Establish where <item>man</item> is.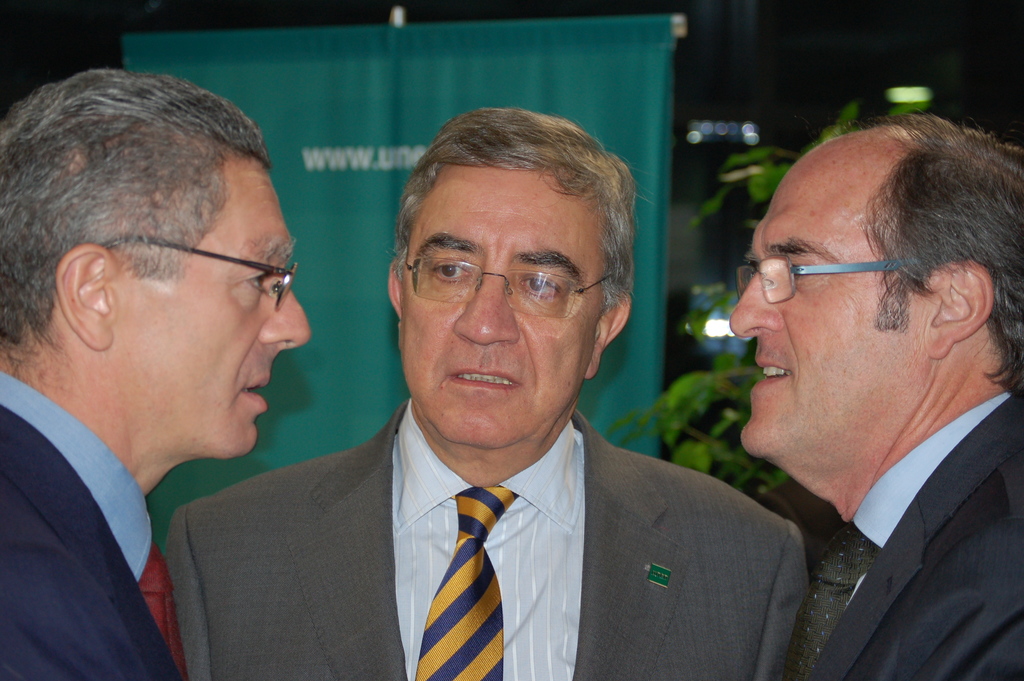
Established at box(0, 68, 312, 680).
